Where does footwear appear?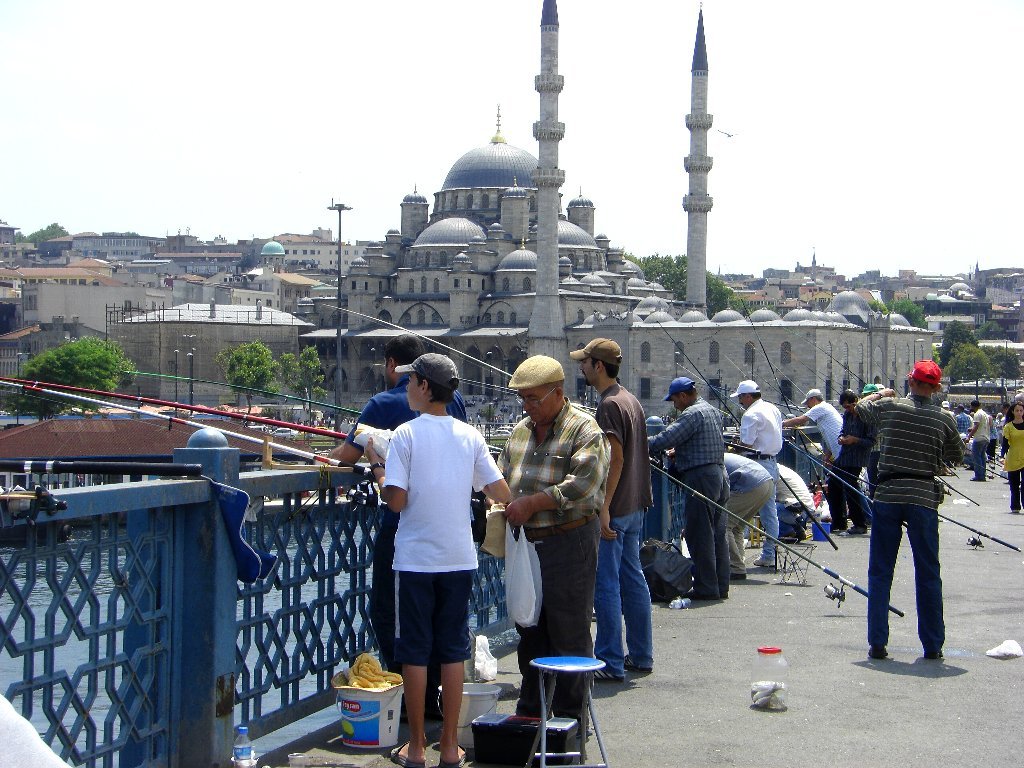
Appears at 626/660/653/669.
